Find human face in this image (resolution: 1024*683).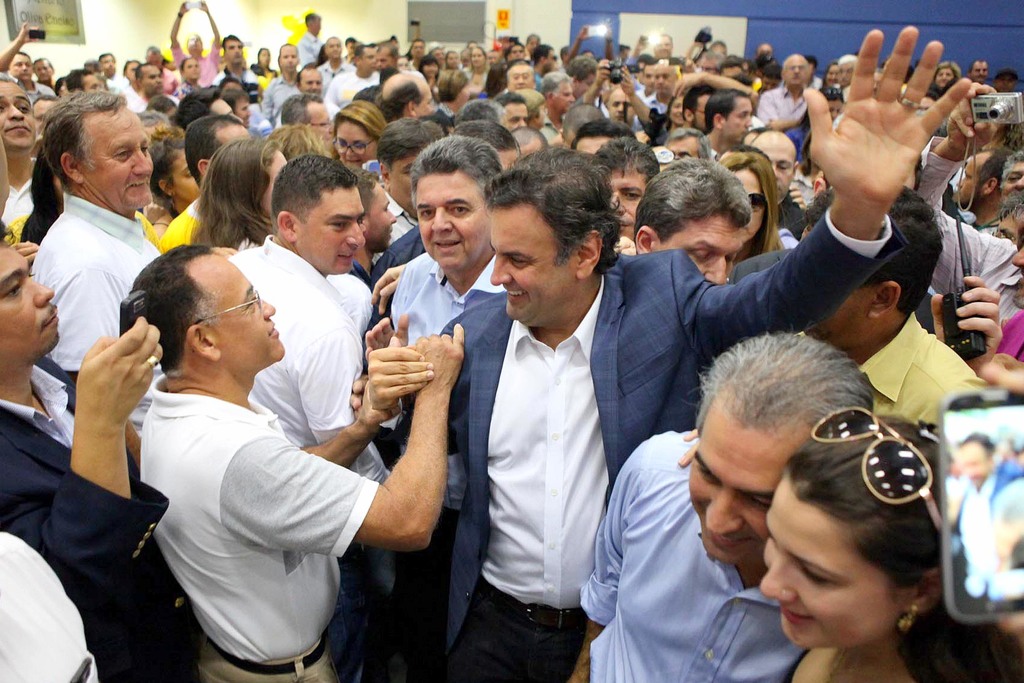
<bbox>490, 206, 577, 322</bbox>.
